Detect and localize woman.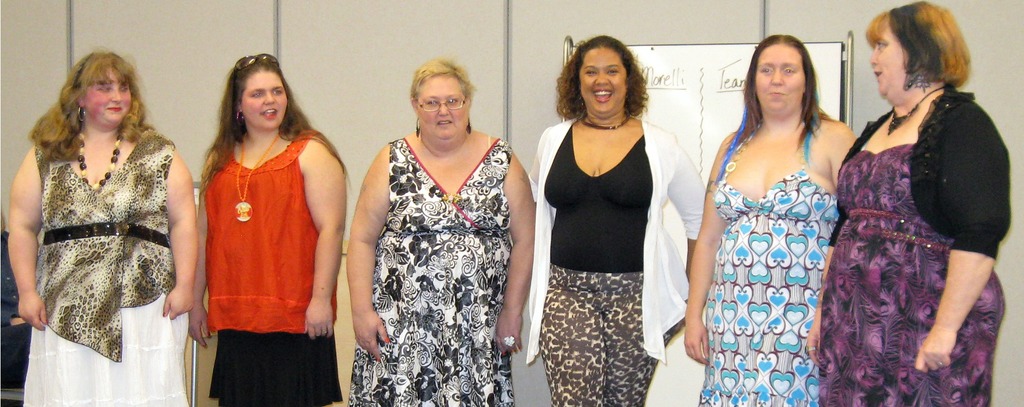
Localized at [342, 58, 535, 406].
